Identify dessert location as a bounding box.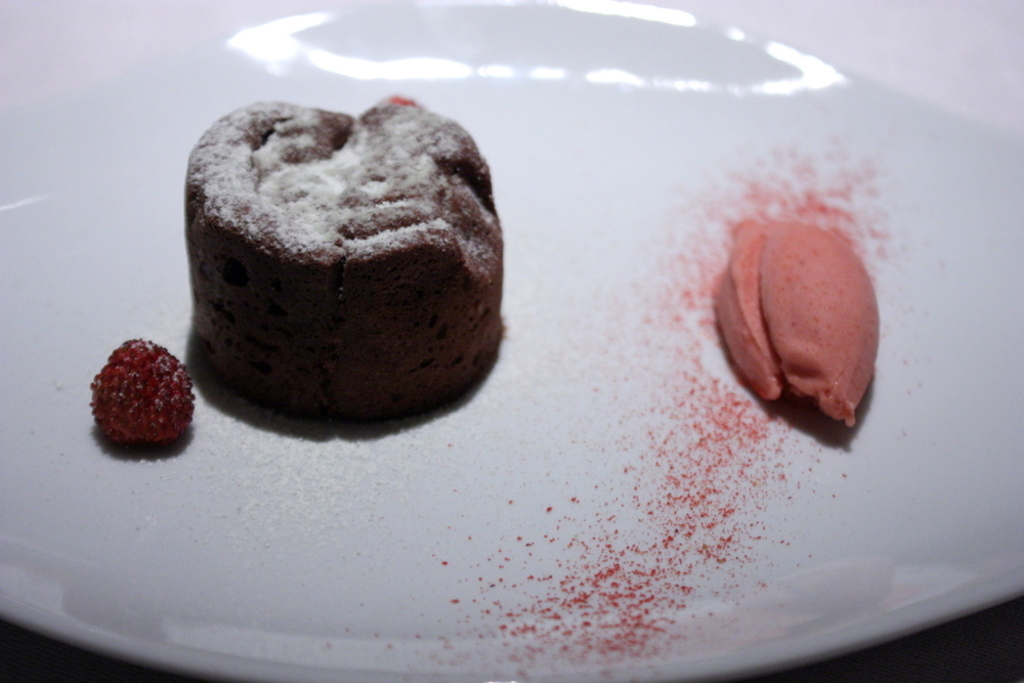
(175,94,496,440).
